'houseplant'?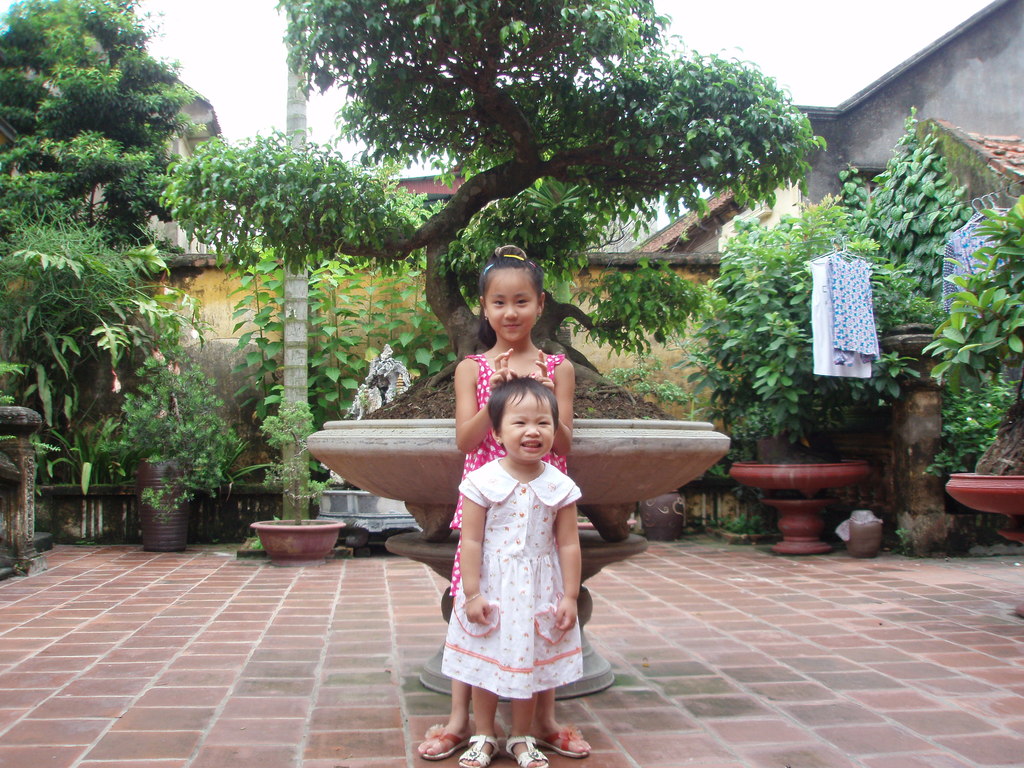
detection(0, 361, 38, 439)
